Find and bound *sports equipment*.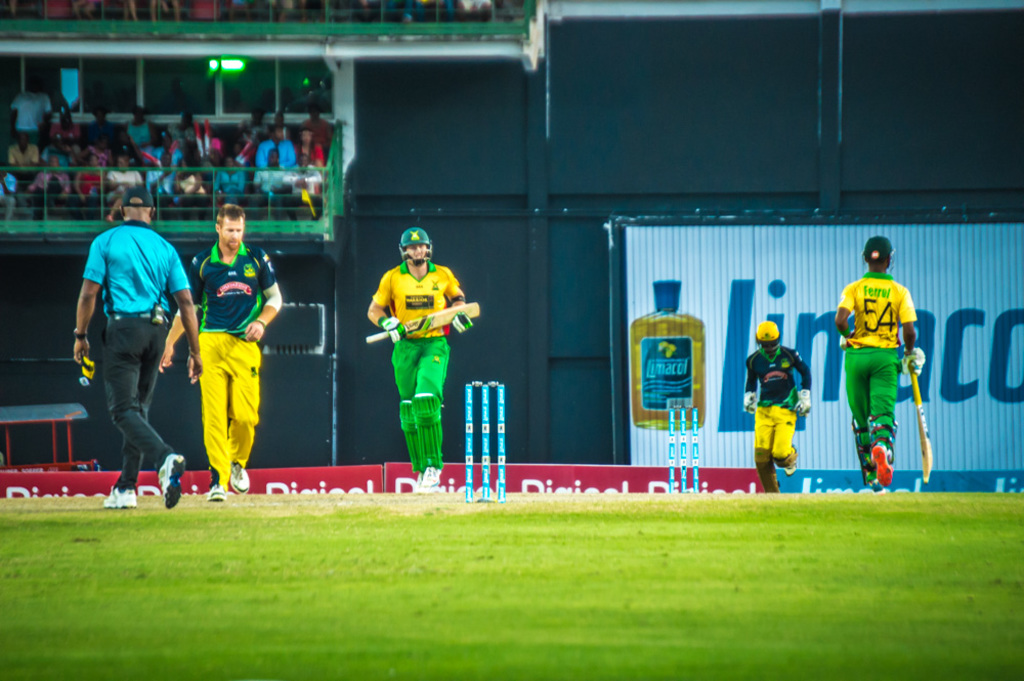
Bound: Rect(665, 403, 700, 493).
